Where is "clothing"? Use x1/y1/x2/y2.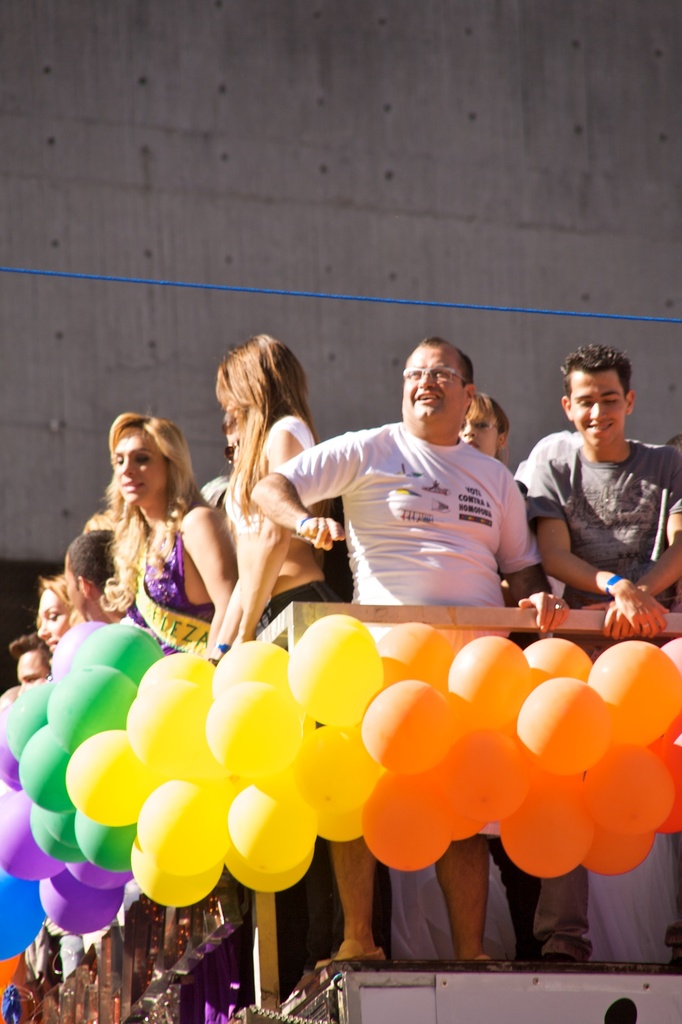
239/410/365/683.
